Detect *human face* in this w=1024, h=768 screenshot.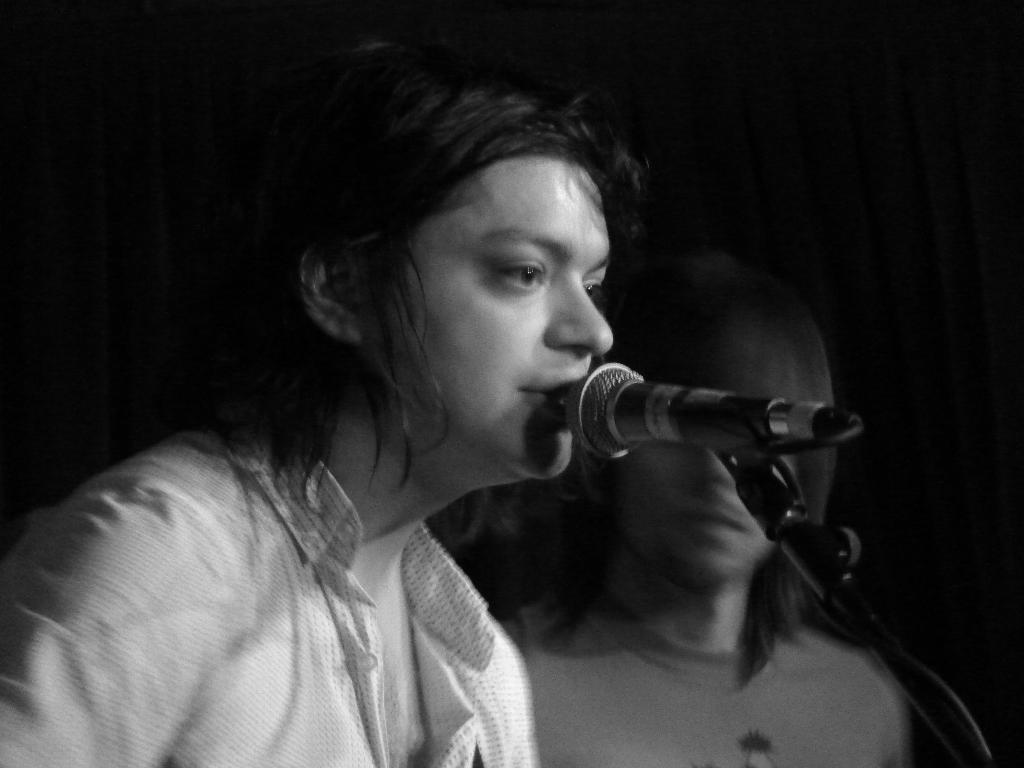
Detection: <bbox>365, 151, 611, 481</bbox>.
